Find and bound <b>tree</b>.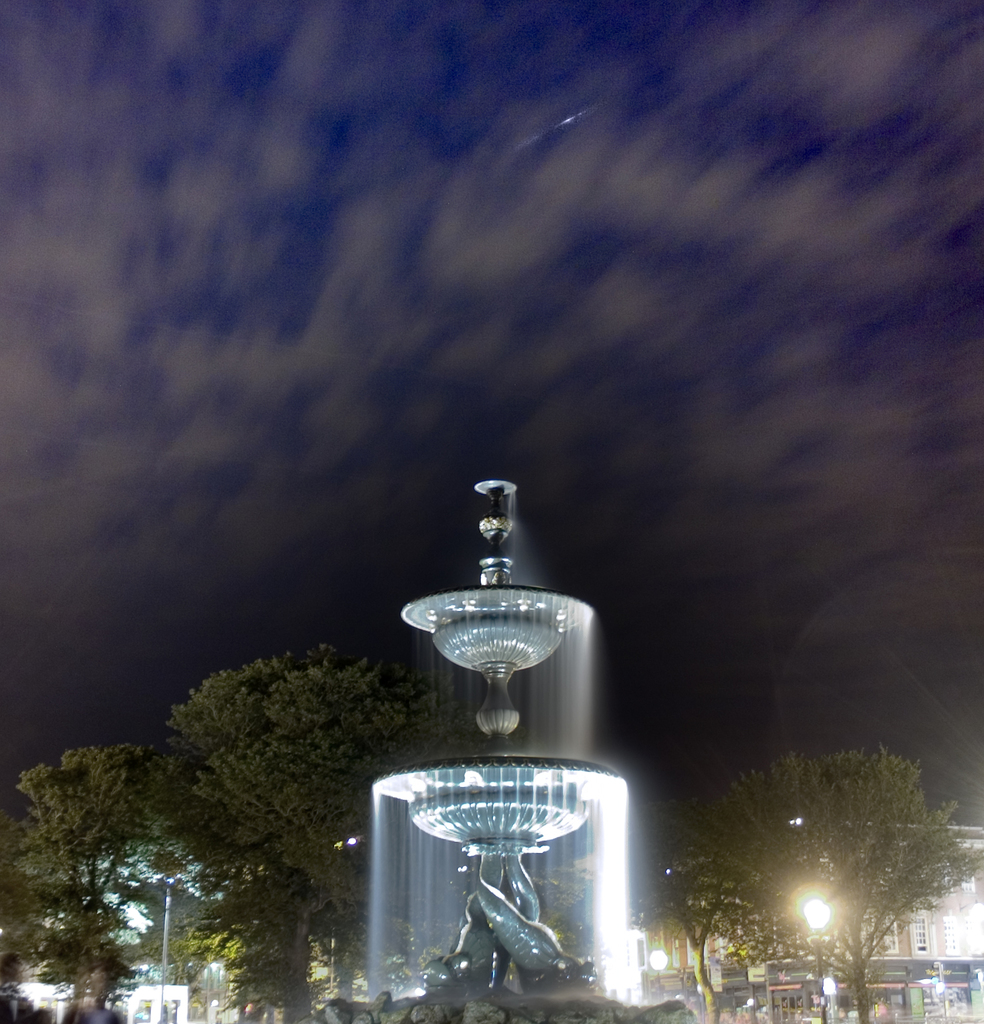
Bound: BBox(150, 632, 484, 1023).
